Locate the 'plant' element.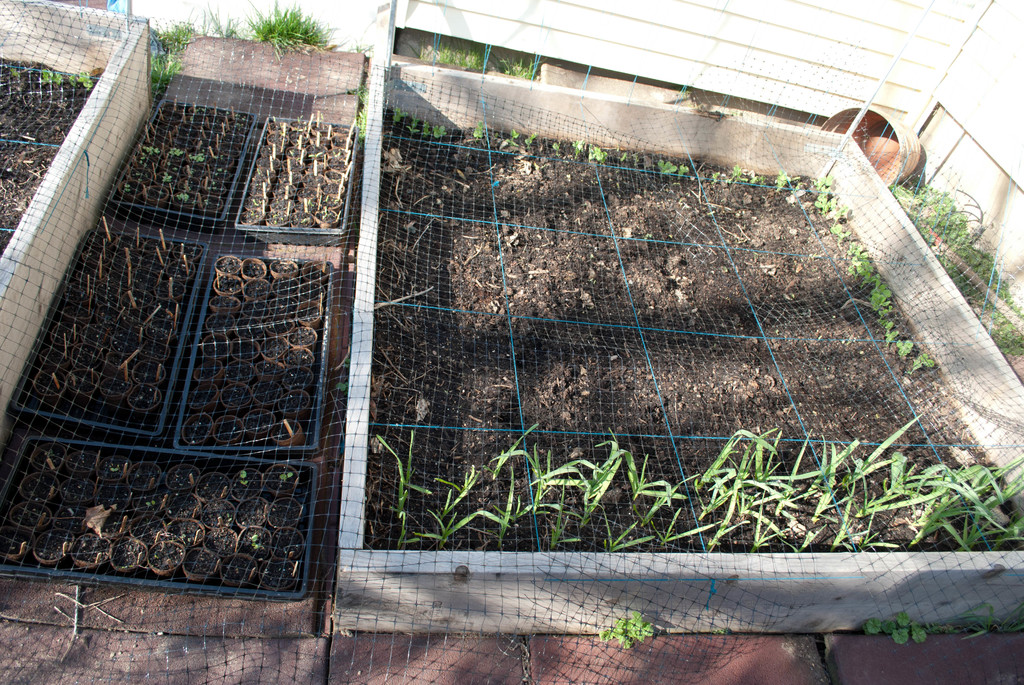
Element bbox: [552,141,558,156].
